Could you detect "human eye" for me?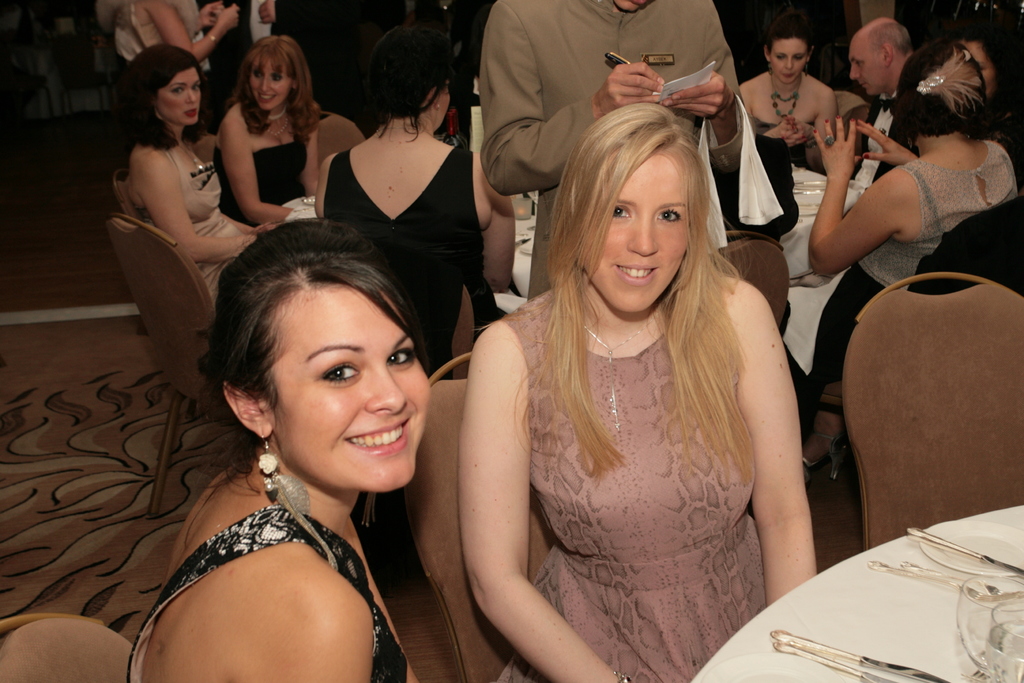
Detection result: (x1=171, y1=84, x2=186, y2=95).
